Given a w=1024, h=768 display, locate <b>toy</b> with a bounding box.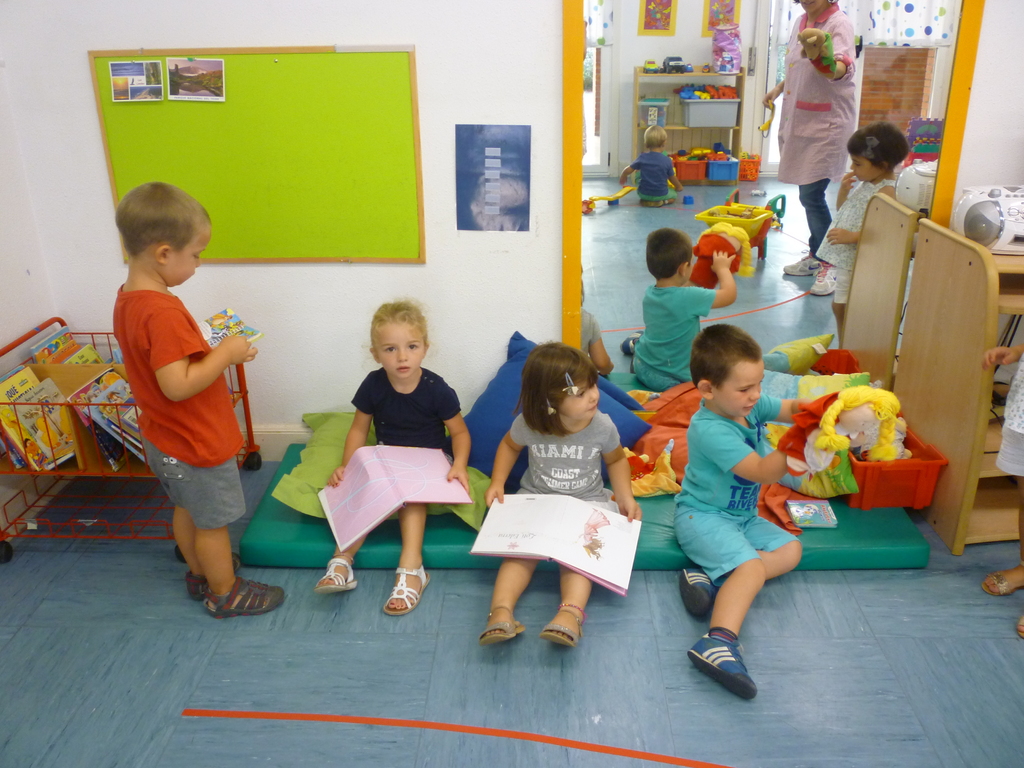
Located: (left=574, top=507, right=622, bottom=554).
